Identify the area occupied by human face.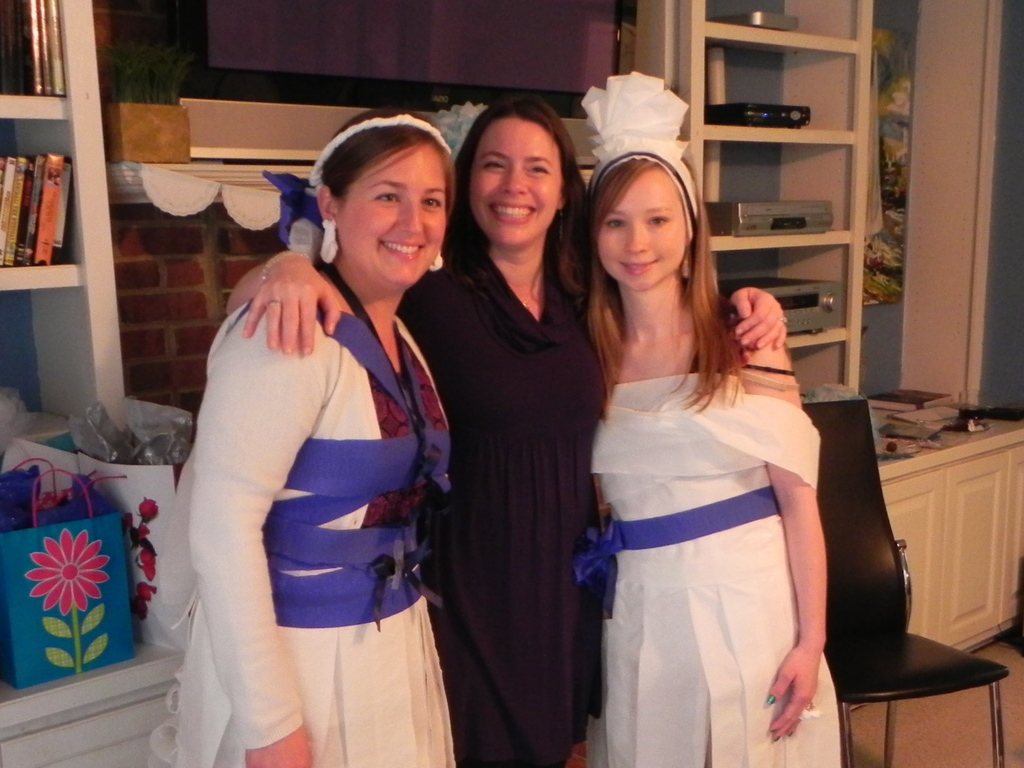
Area: {"left": 600, "top": 165, "right": 692, "bottom": 296}.
